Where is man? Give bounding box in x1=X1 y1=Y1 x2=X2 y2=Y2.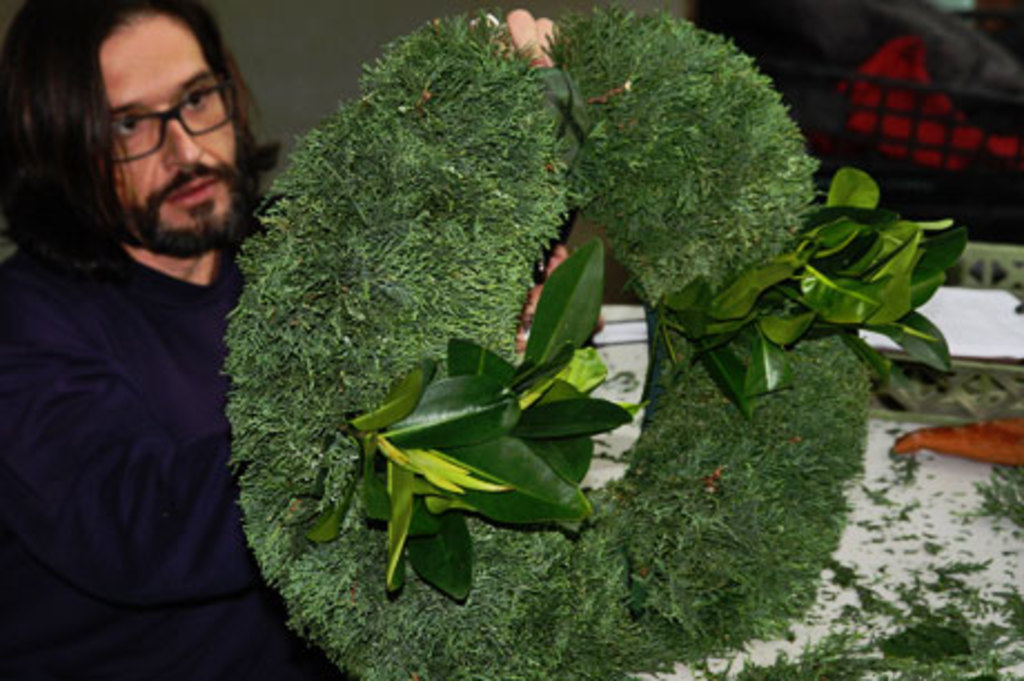
x1=0 y1=0 x2=559 y2=679.
